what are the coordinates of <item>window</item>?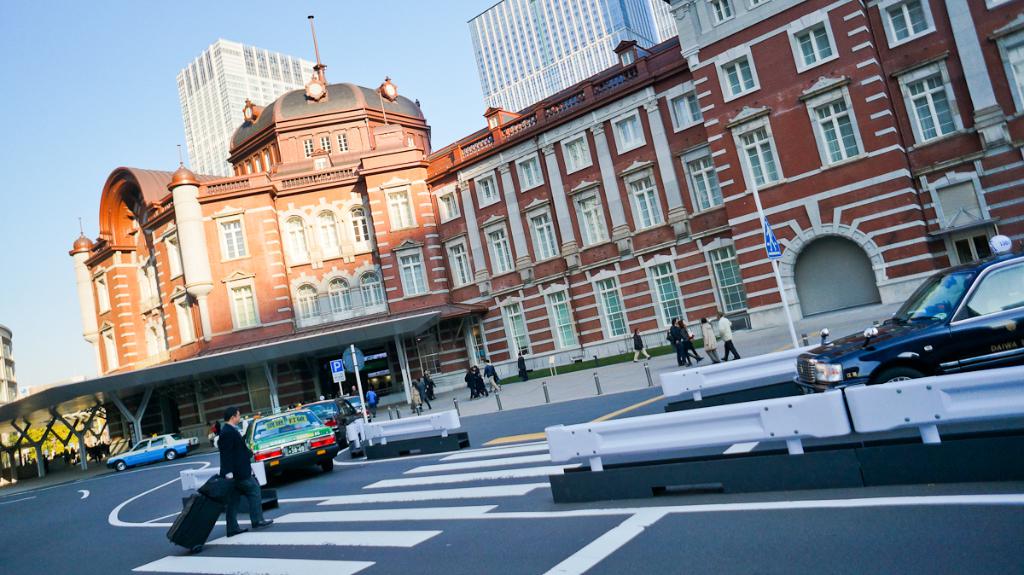
(305, 138, 316, 158).
